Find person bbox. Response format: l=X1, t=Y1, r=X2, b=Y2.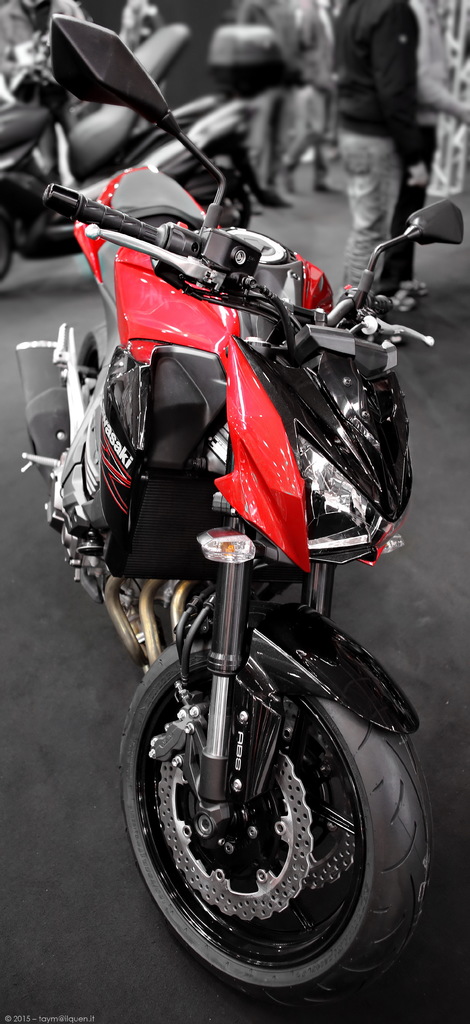
l=0, t=0, r=79, b=197.
